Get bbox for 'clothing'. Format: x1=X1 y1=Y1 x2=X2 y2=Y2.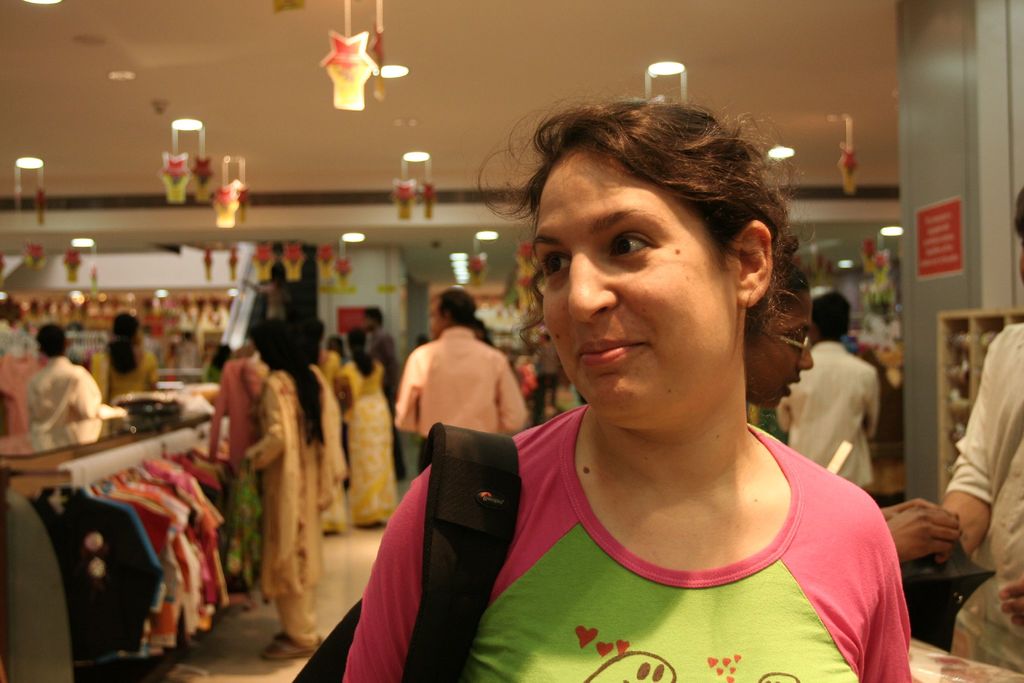
x1=939 y1=317 x2=1023 y2=682.
